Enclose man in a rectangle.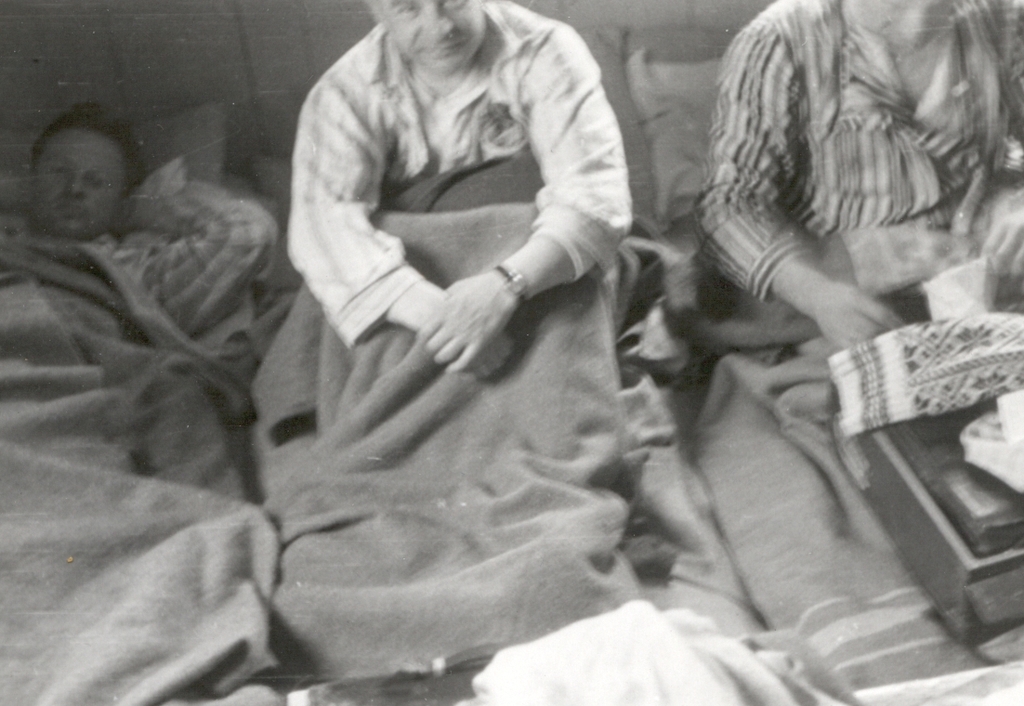
detection(0, 101, 284, 333).
